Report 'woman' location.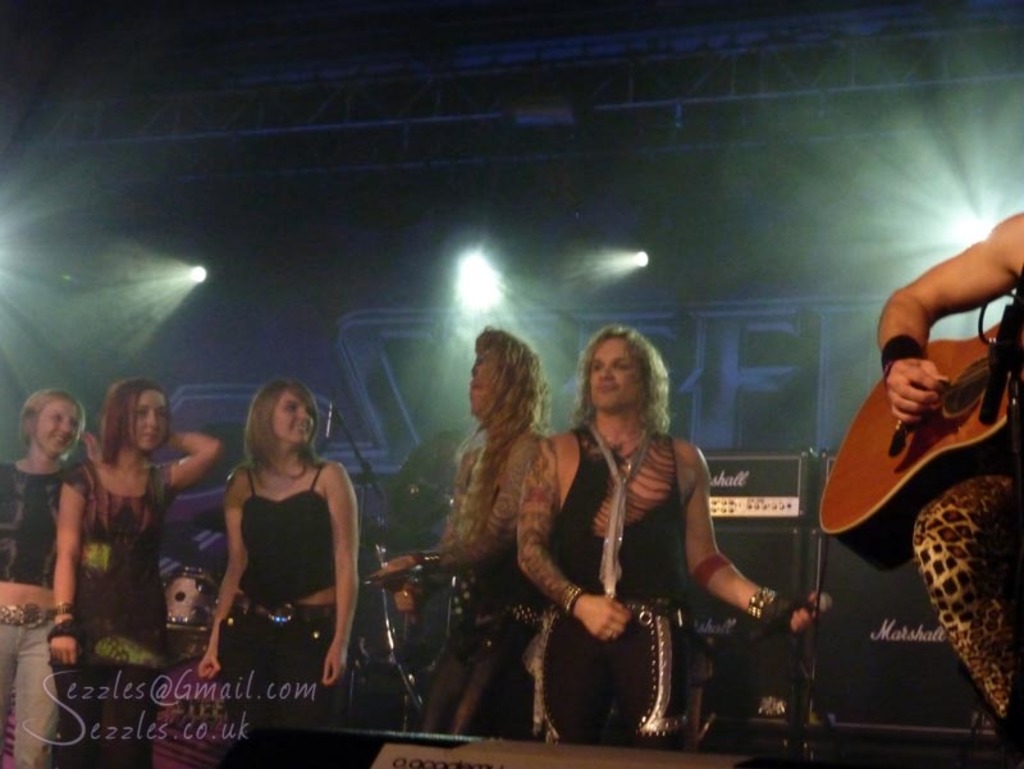
Report: [x1=0, y1=385, x2=97, y2=768].
